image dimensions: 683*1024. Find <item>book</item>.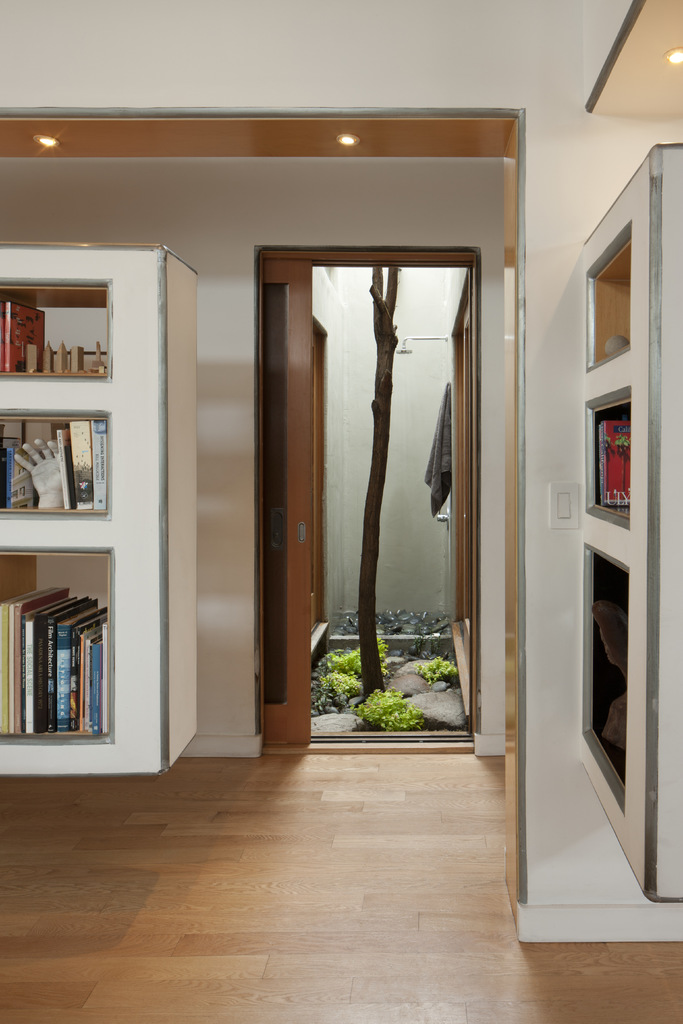
[0,303,45,376].
